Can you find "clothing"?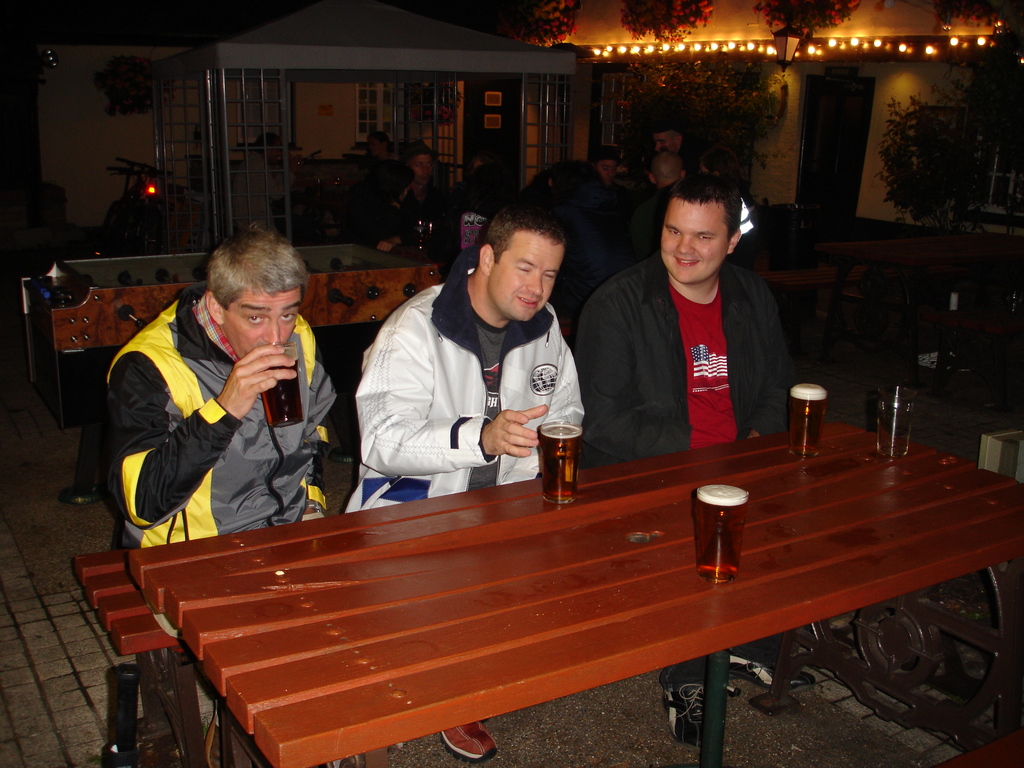
Yes, bounding box: <box>581,252,819,457</box>.
